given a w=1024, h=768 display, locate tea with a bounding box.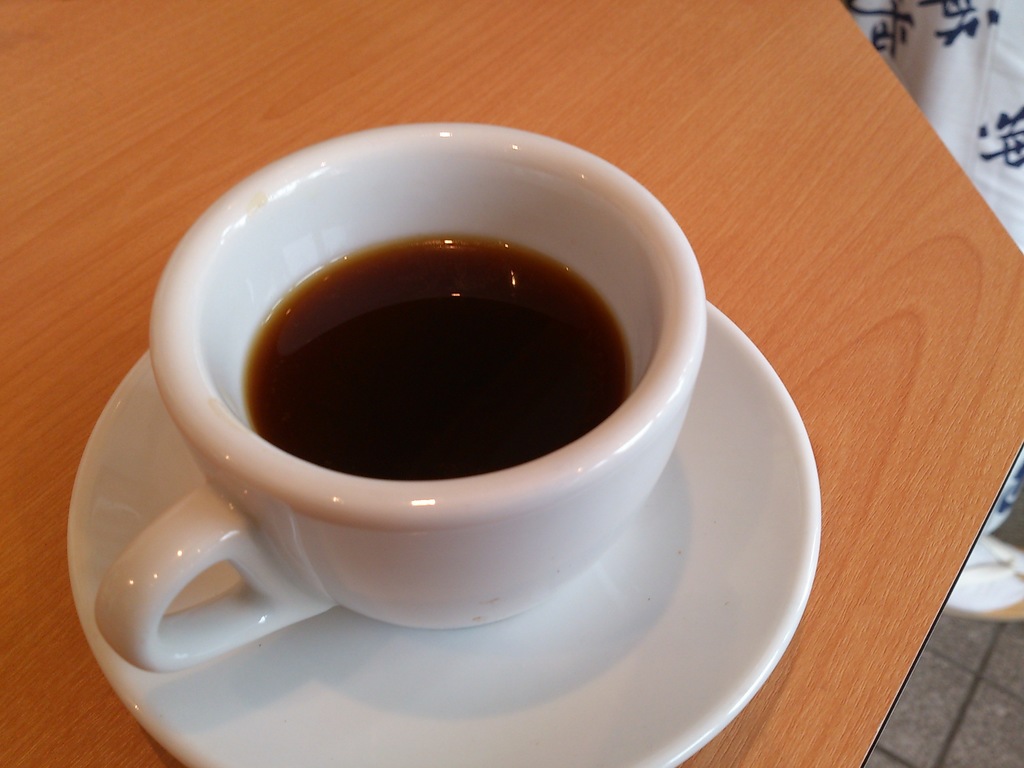
Located: region(244, 243, 633, 478).
